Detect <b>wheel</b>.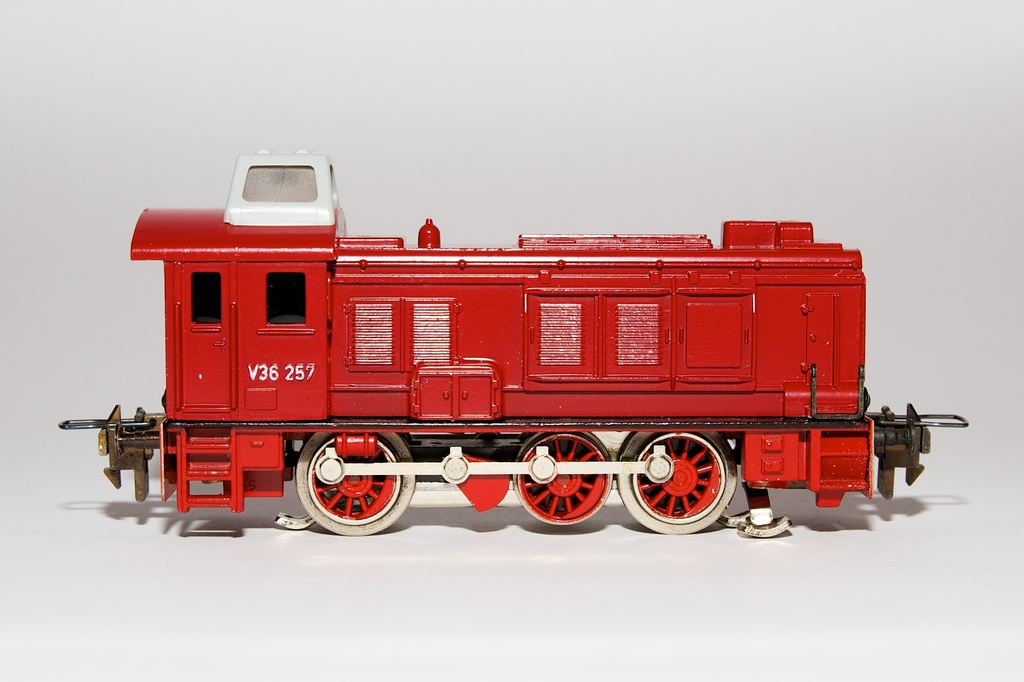
Detected at [x1=617, y1=430, x2=737, y2=535].
